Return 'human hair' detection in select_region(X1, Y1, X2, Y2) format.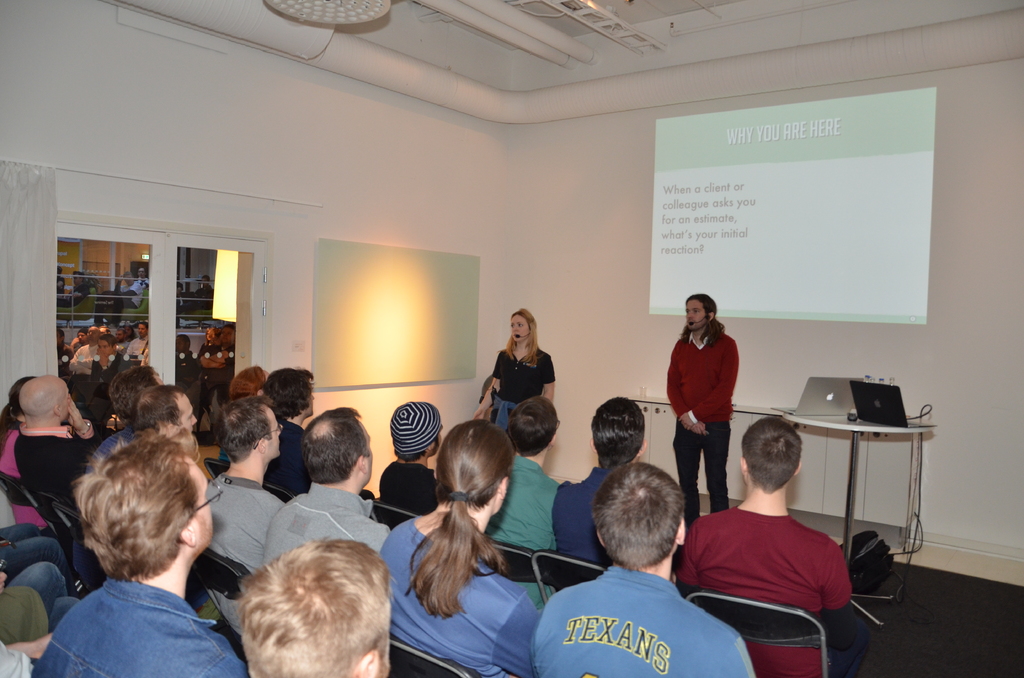
select_region(403, 412, 521, 617).
